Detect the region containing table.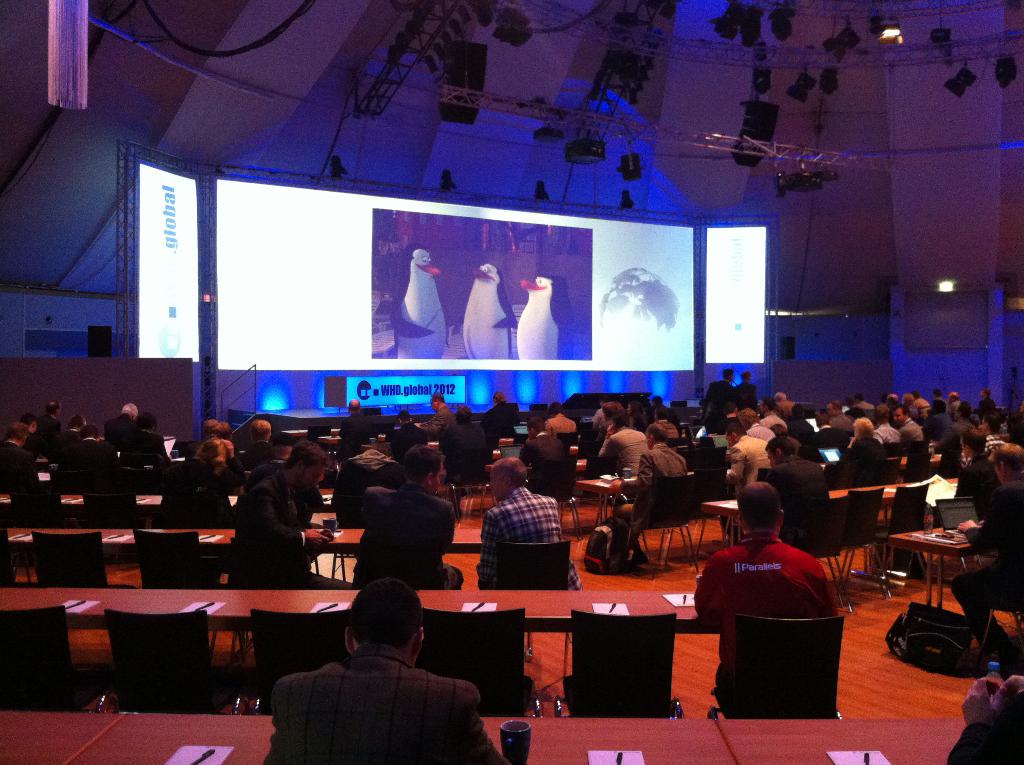
<bbox>8, 524, 481, 577</bbox>.
